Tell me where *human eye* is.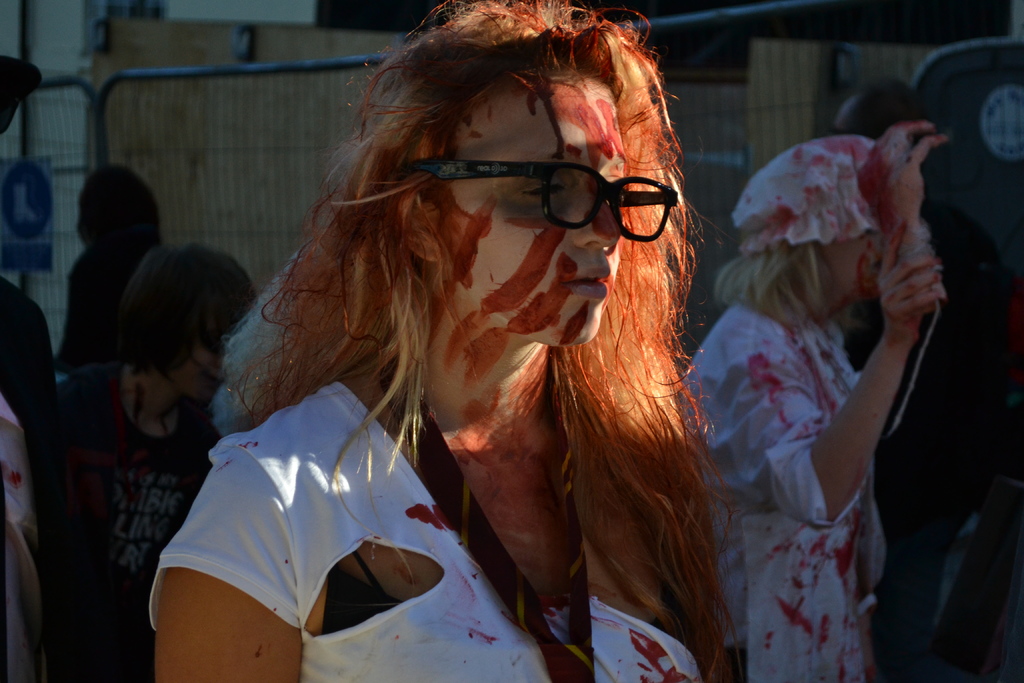
*human eye* is at [x1=497, y1=168, x2=577, y2=209].
